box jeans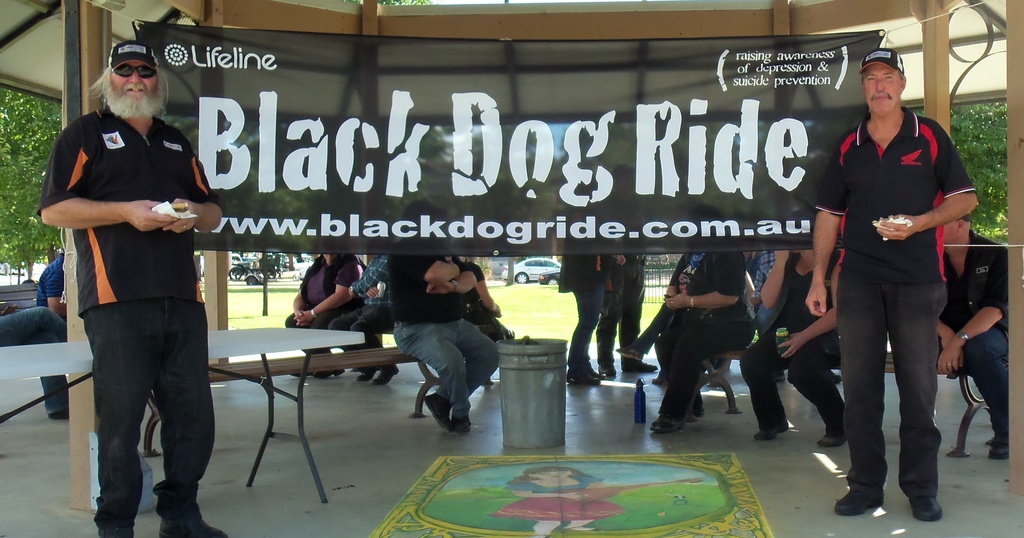
(331, 304, 392, 370)
